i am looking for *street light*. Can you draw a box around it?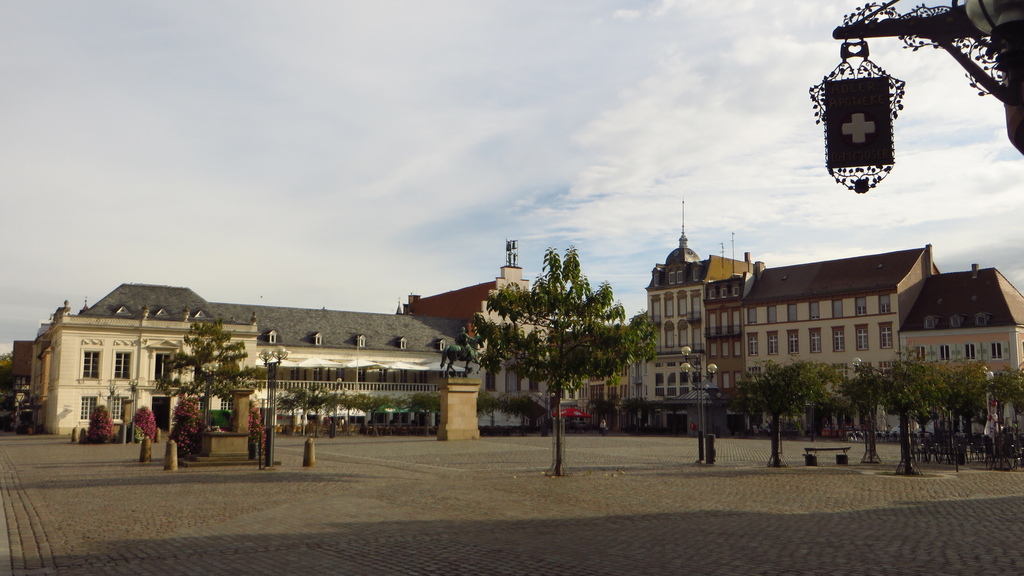
Sure, the bounding box is locate(331, 376, 347, 438).
